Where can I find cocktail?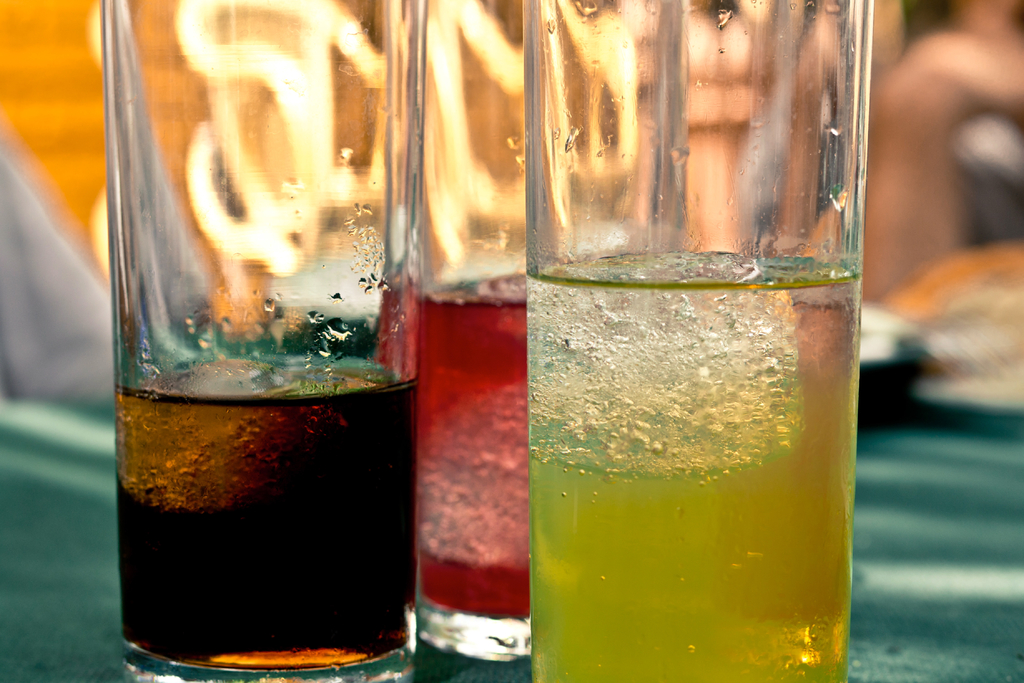
You can find it at [x1=106, y1=0, x2=413, y2=682].
